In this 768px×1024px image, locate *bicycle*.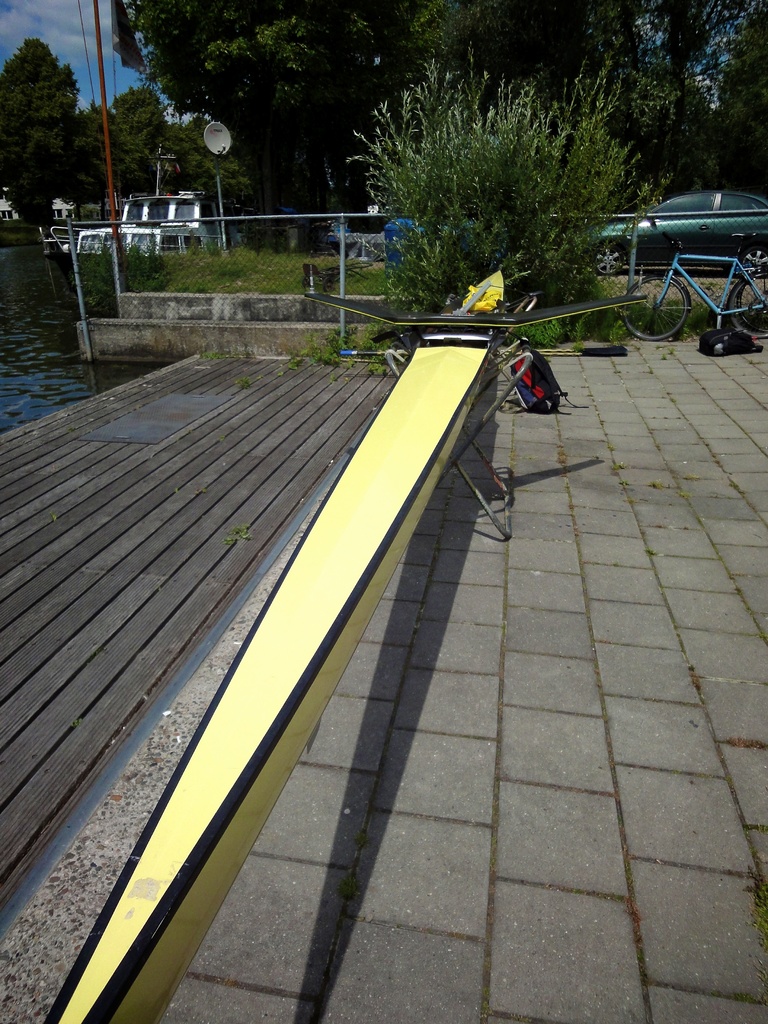
Bounding box: region(618, 230, 767, 341).
